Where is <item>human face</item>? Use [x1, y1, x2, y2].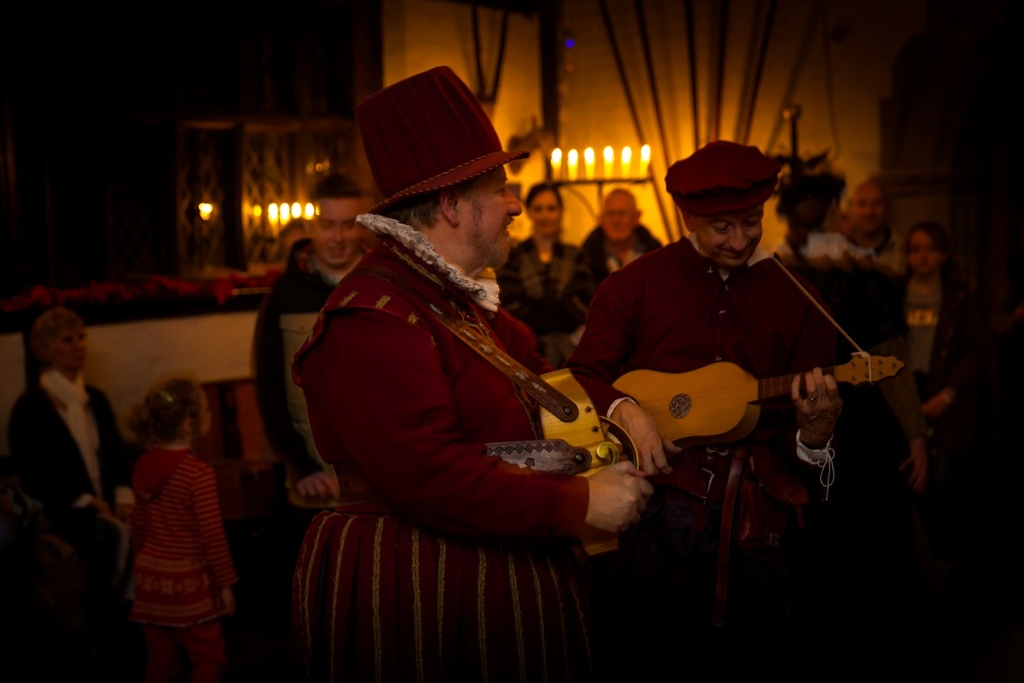
[848, 181, 876, 226].
